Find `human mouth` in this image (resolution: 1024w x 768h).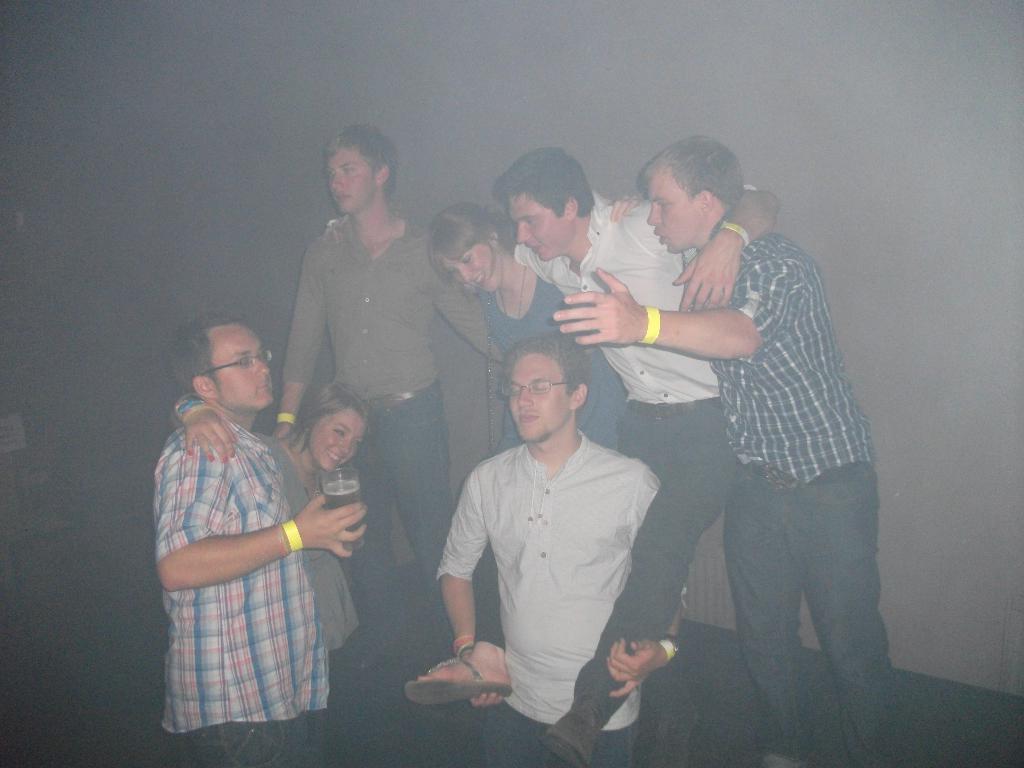
left=476, top=267, right=488, bottom=283.
